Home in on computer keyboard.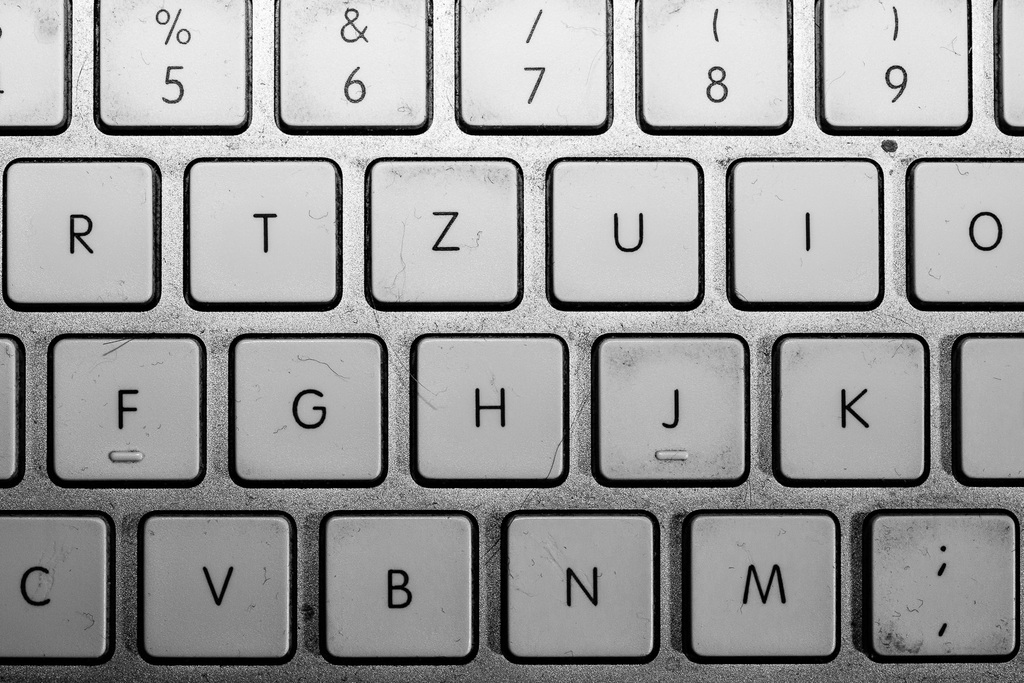
Homed in at <region>0, 0, 1023, 682</region>.
